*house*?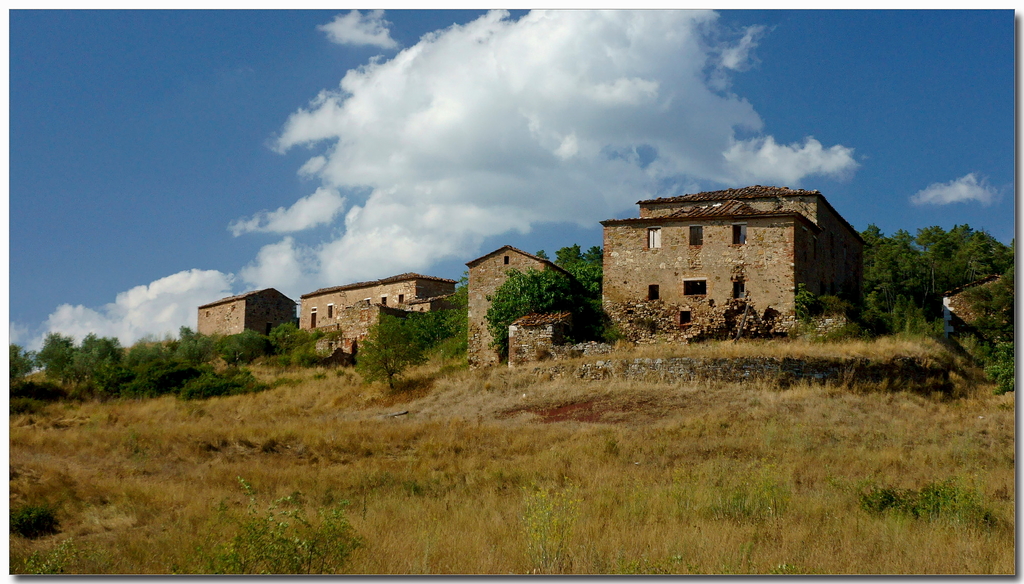
locate(456, 241, 586, 351)
